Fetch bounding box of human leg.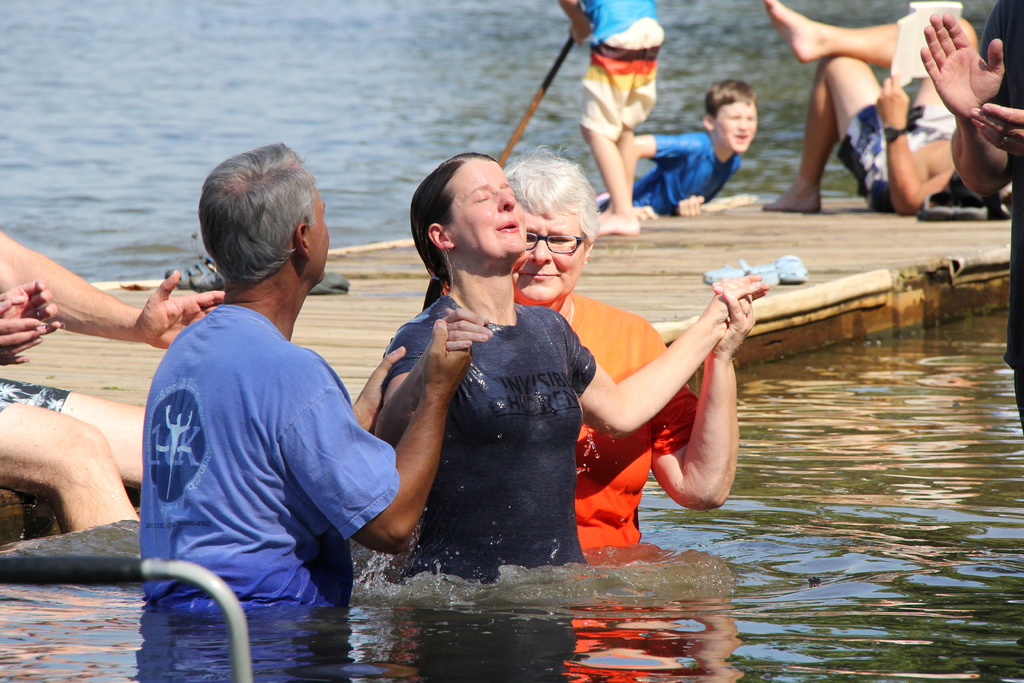
Bbox: [0,372,149,490].
